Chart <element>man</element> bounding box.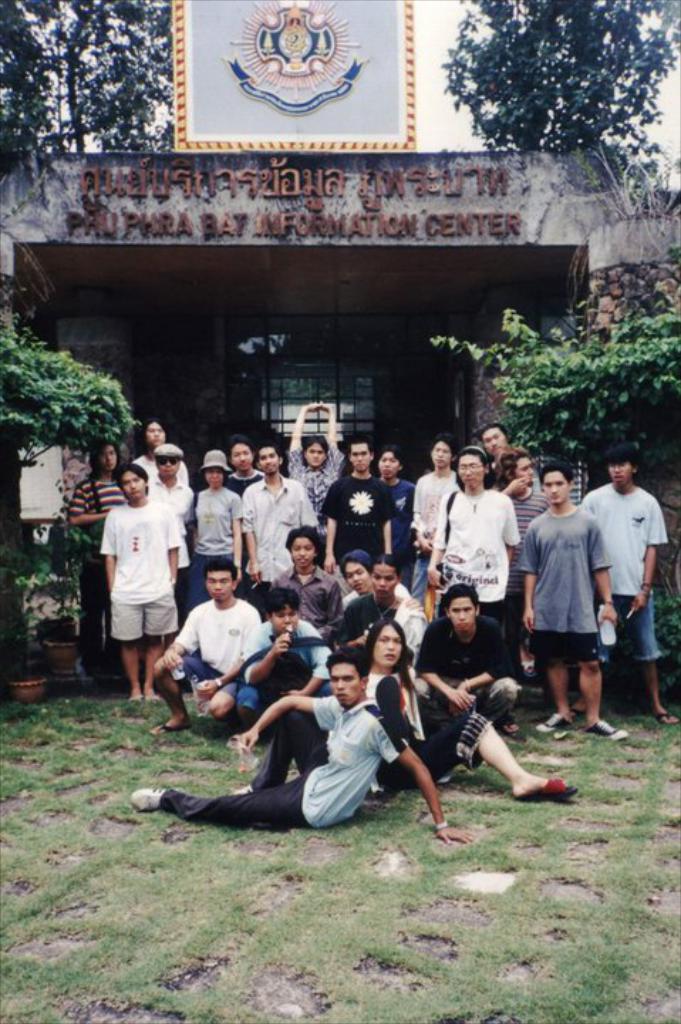
Charted: rect(377, 441, 409, 587).
